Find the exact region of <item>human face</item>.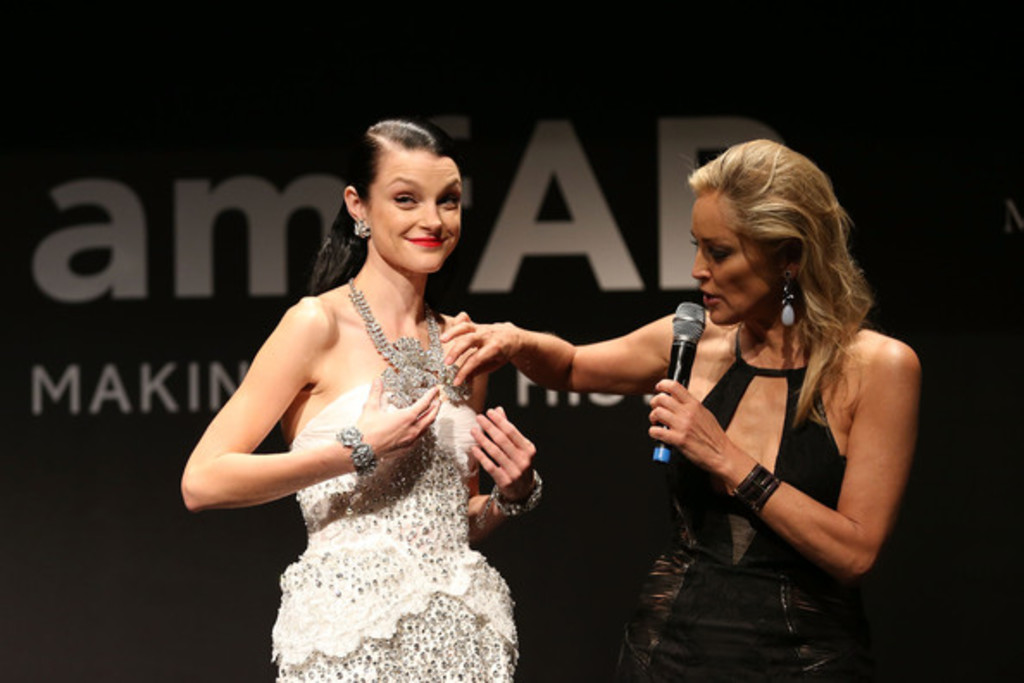
Exact region: [684, 191, 777, 323].
